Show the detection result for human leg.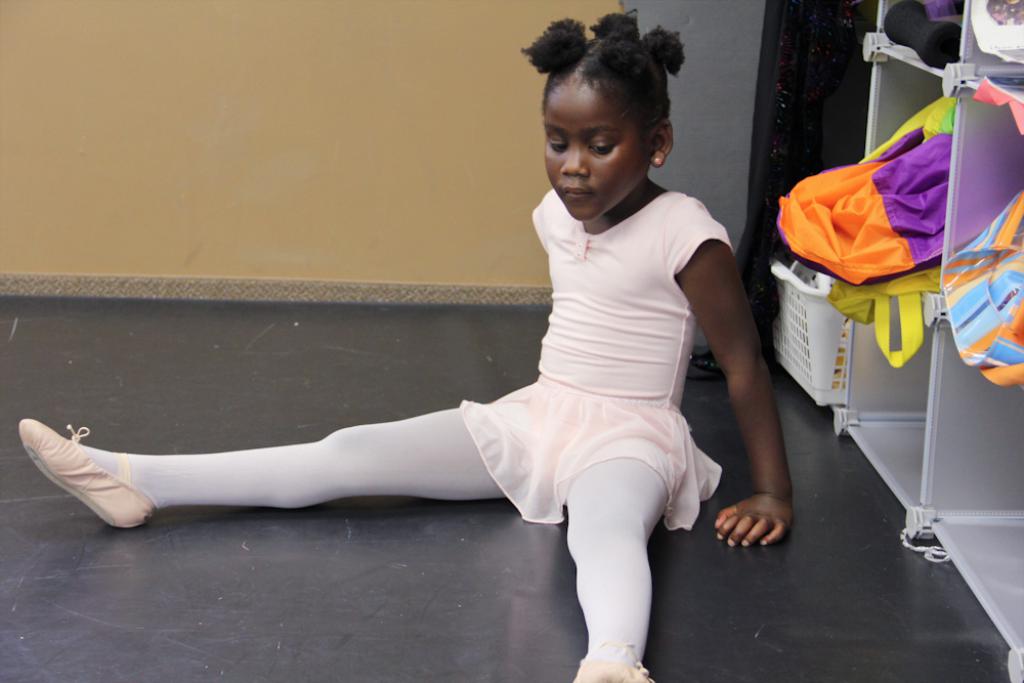
(left=15, top=397, right=545, bottom=531).
